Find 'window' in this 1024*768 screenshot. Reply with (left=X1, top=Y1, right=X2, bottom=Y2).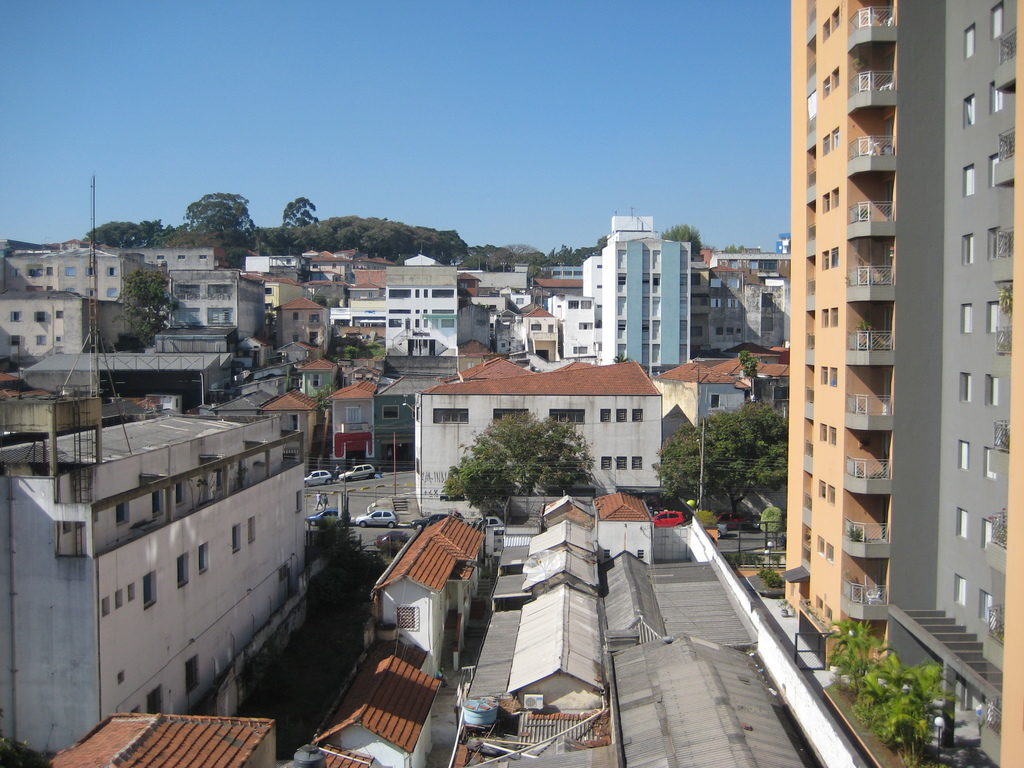
(left=829, top=8, right=840, bottom=31).
